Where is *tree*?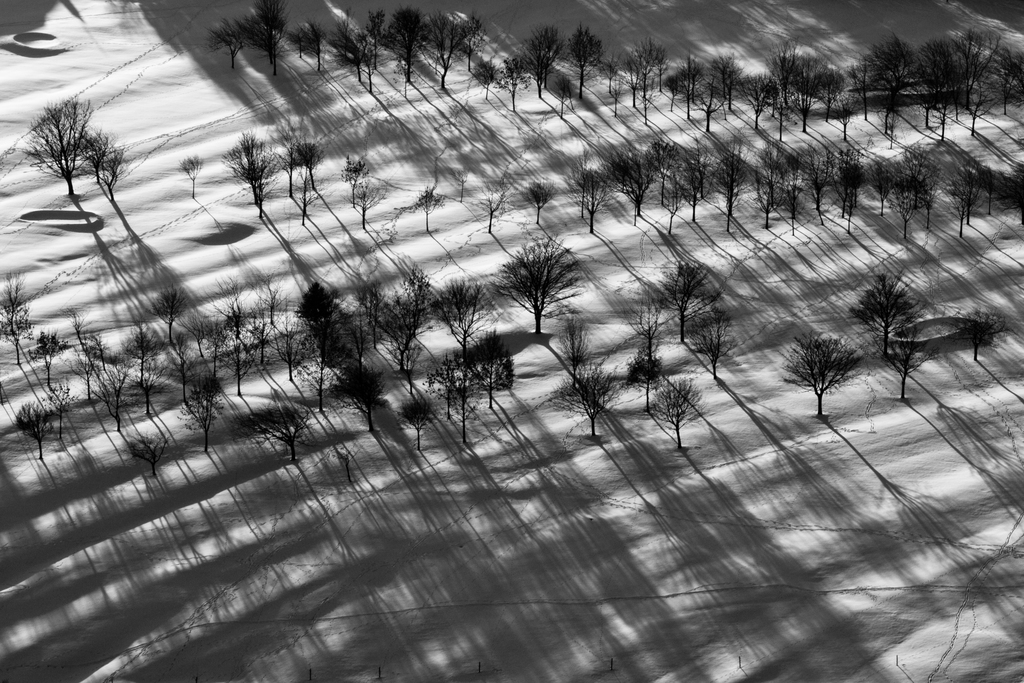
region(135, 283, 193, 356).
